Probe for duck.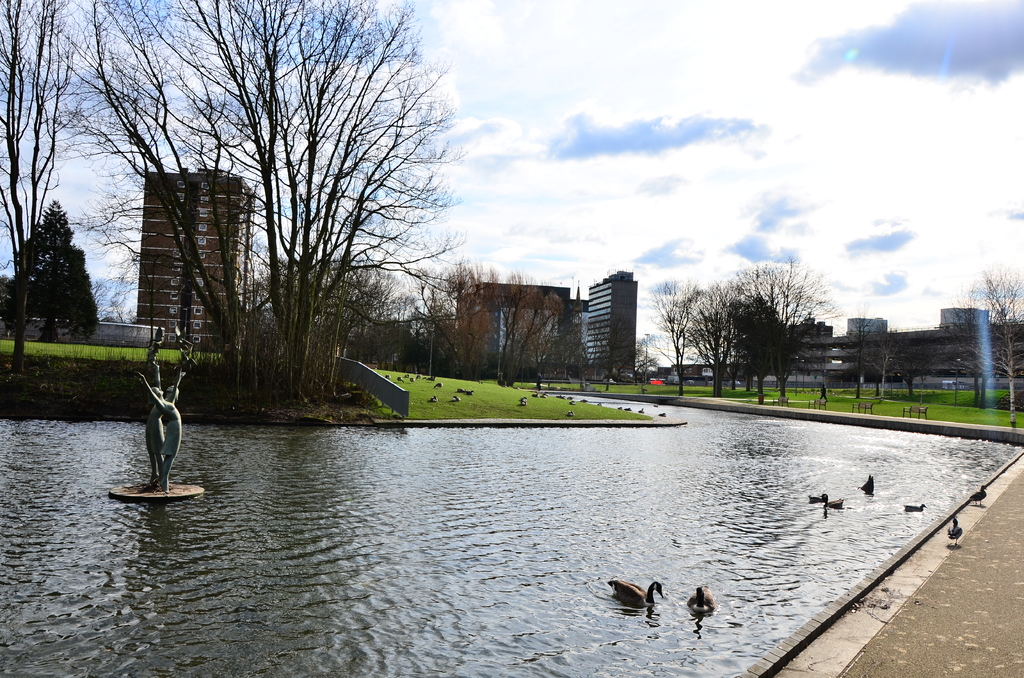
Probe result: <bbox>950, 512, 964, 546</bbox>.
